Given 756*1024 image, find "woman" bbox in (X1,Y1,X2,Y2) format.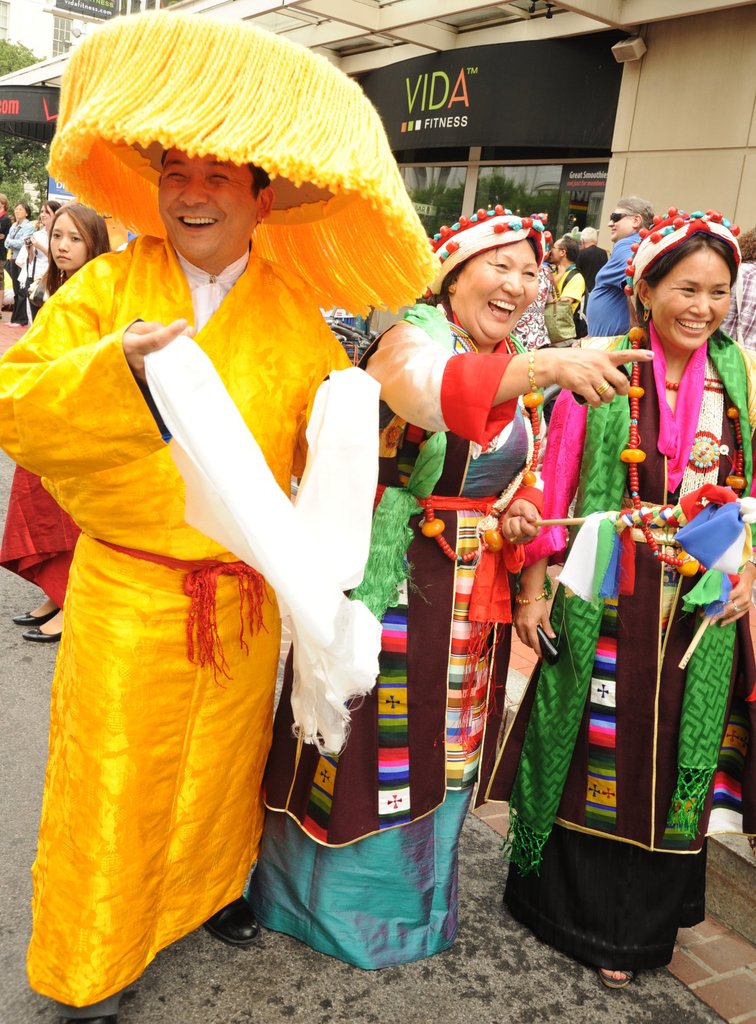
(515,214,755,990).
